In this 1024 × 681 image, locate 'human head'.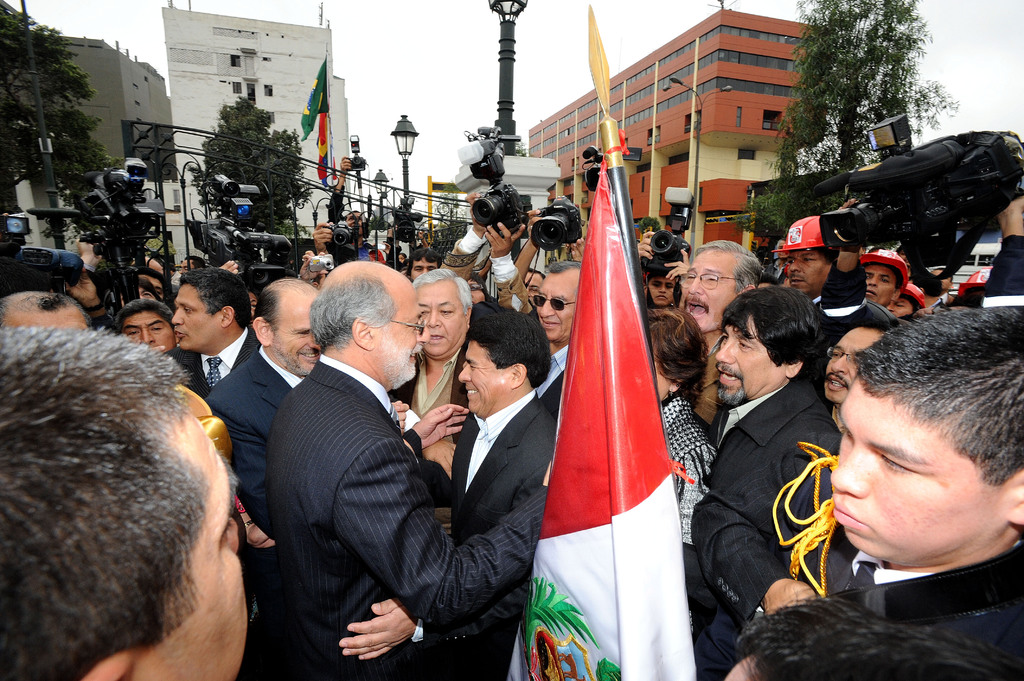
Bounding box: [x1=864, y1=246, x2=900, y2=307].
